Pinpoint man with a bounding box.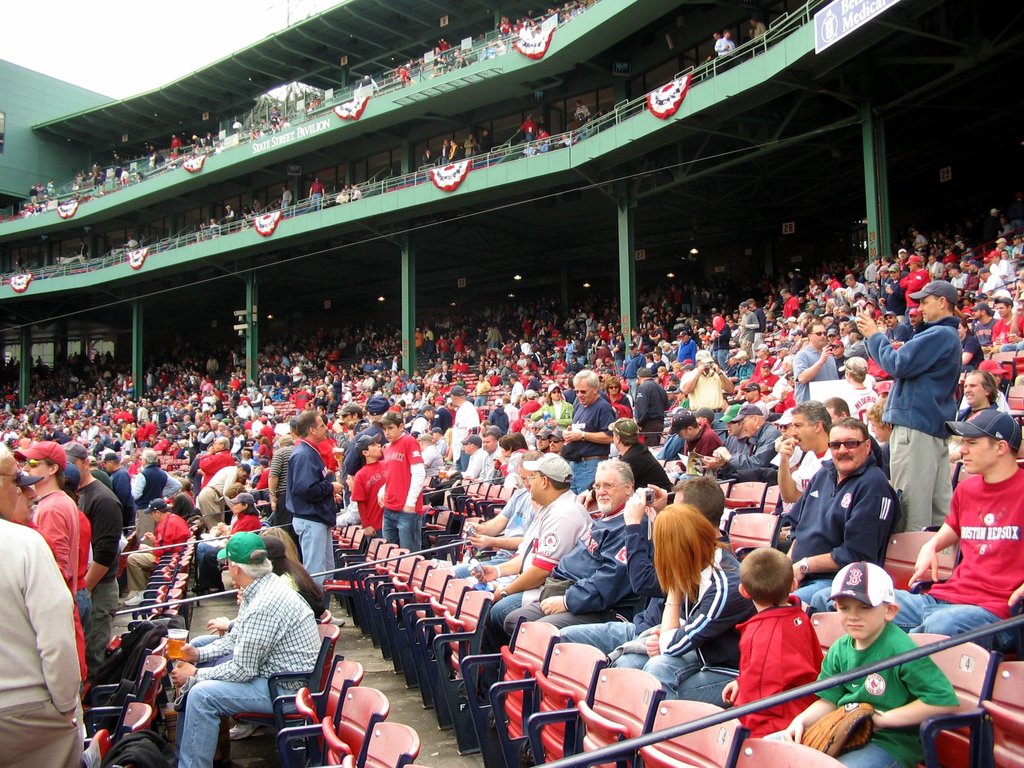
{"left": 168, "top": 132, "right": 184, "bottom": 154}.
